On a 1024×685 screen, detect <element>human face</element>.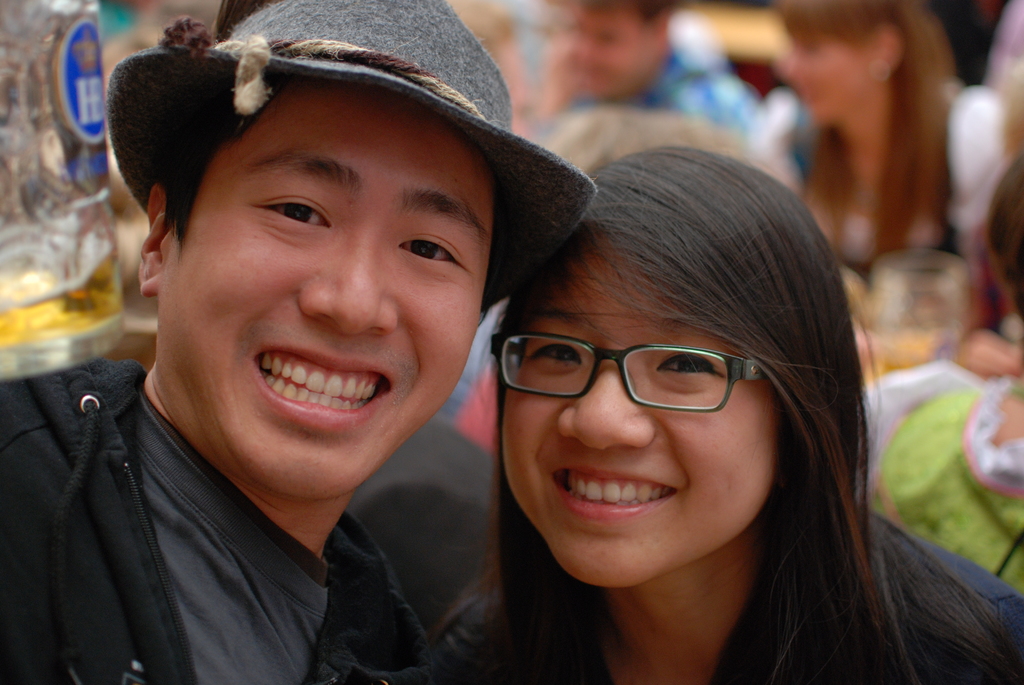
left=156, top=77, right=495, bottom=496.
